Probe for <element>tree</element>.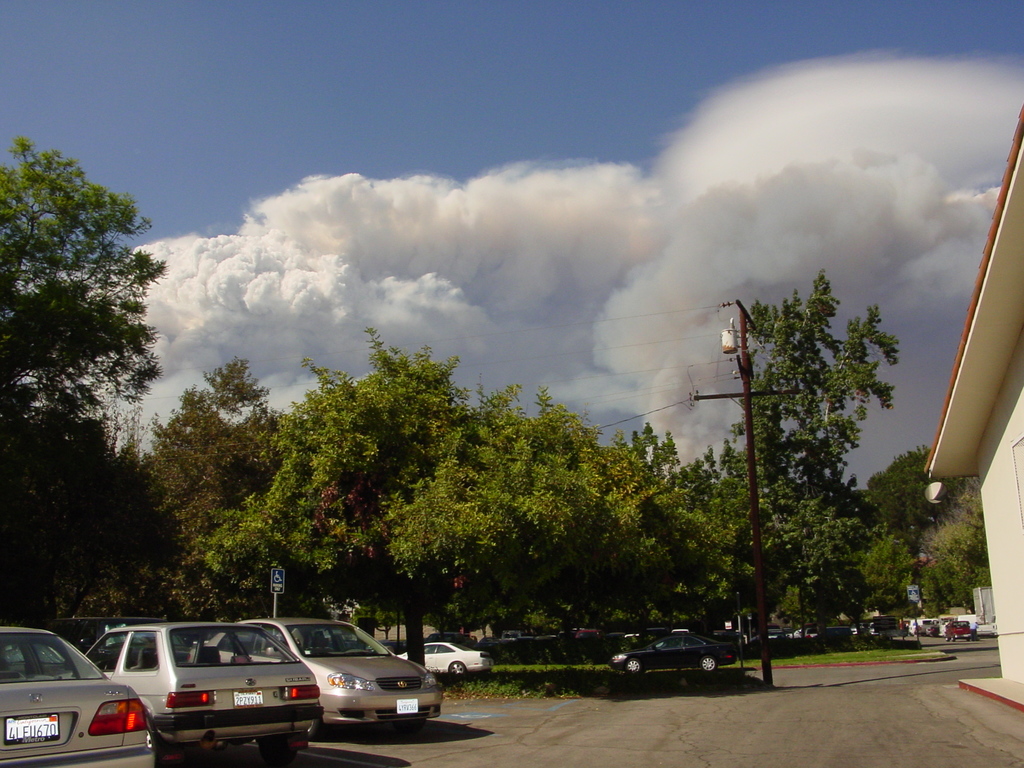
Probe result: box=[173, 320, 691, 697].
